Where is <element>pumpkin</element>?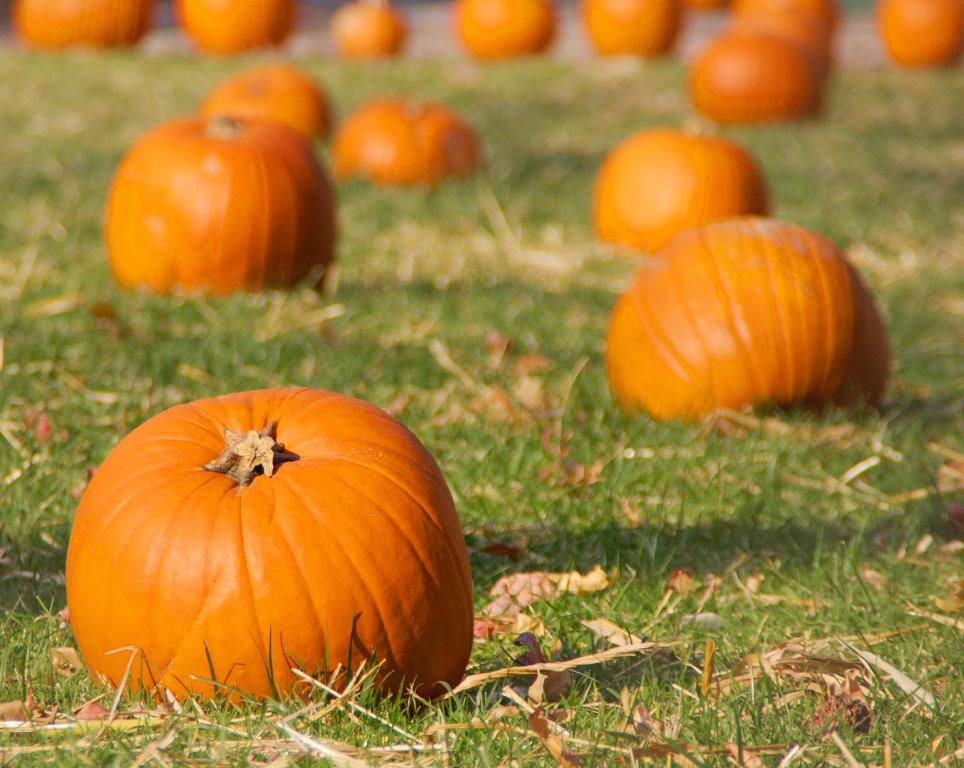
bbox=(104, 110, 347, 287).
